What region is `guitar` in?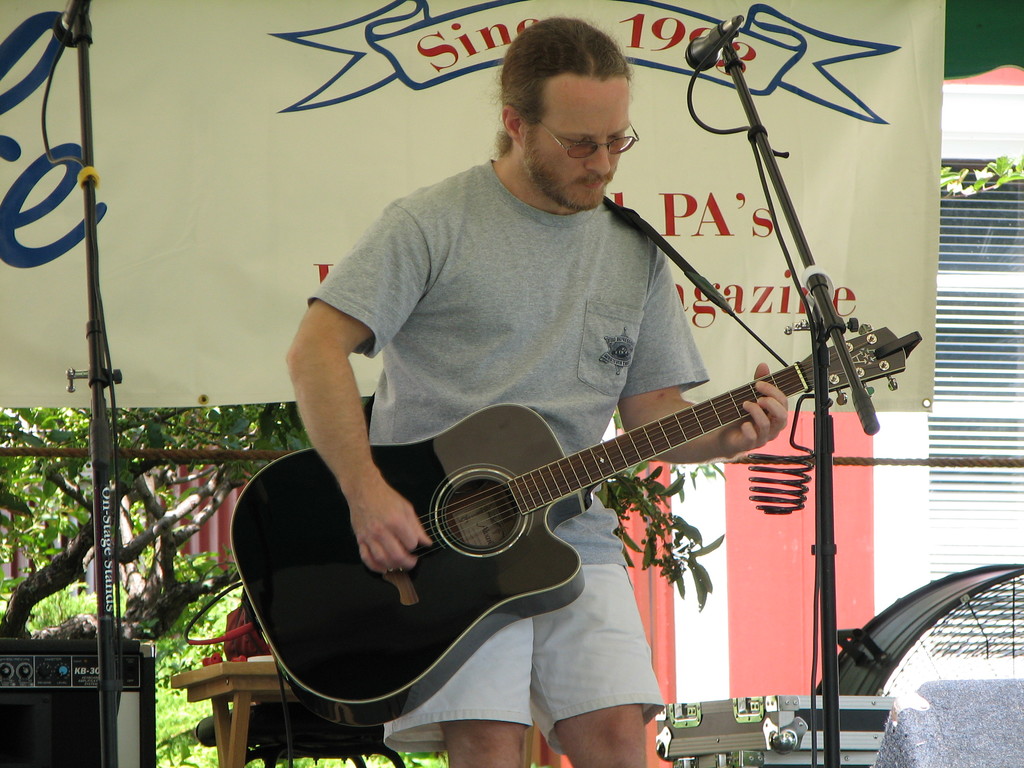
box(245, 300, 905, 723).
